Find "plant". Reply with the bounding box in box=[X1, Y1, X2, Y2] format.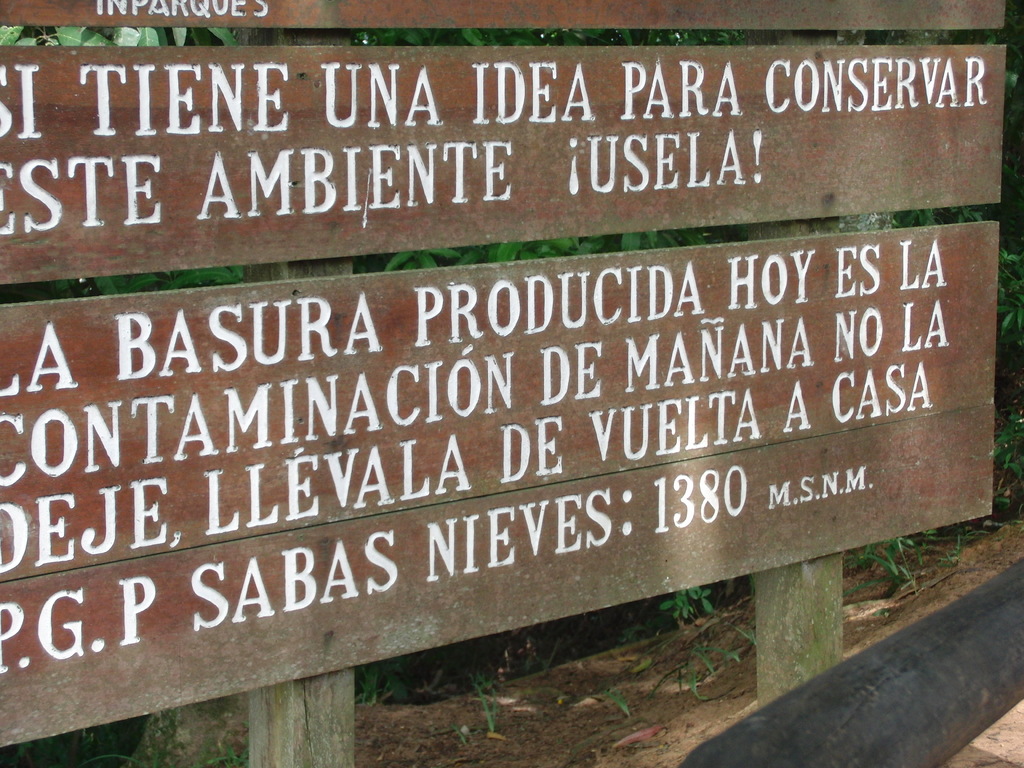
box=[598, 688, 633, 732].
